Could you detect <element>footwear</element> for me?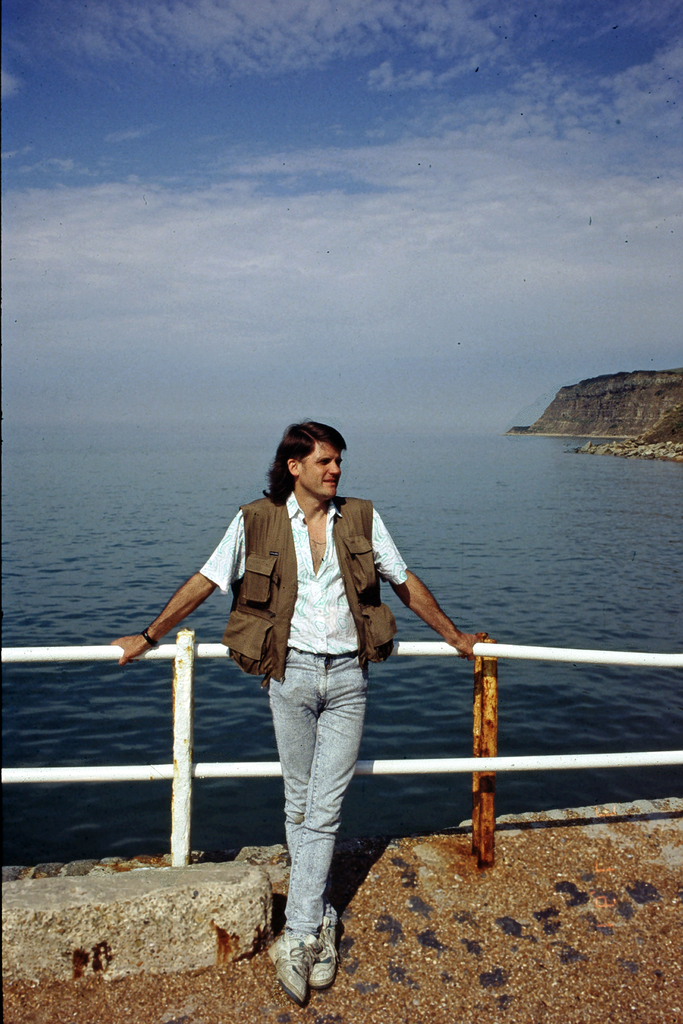
Detection result: {"x1": 312, "y1": 906, "x2": 342, "y2": 995}.
